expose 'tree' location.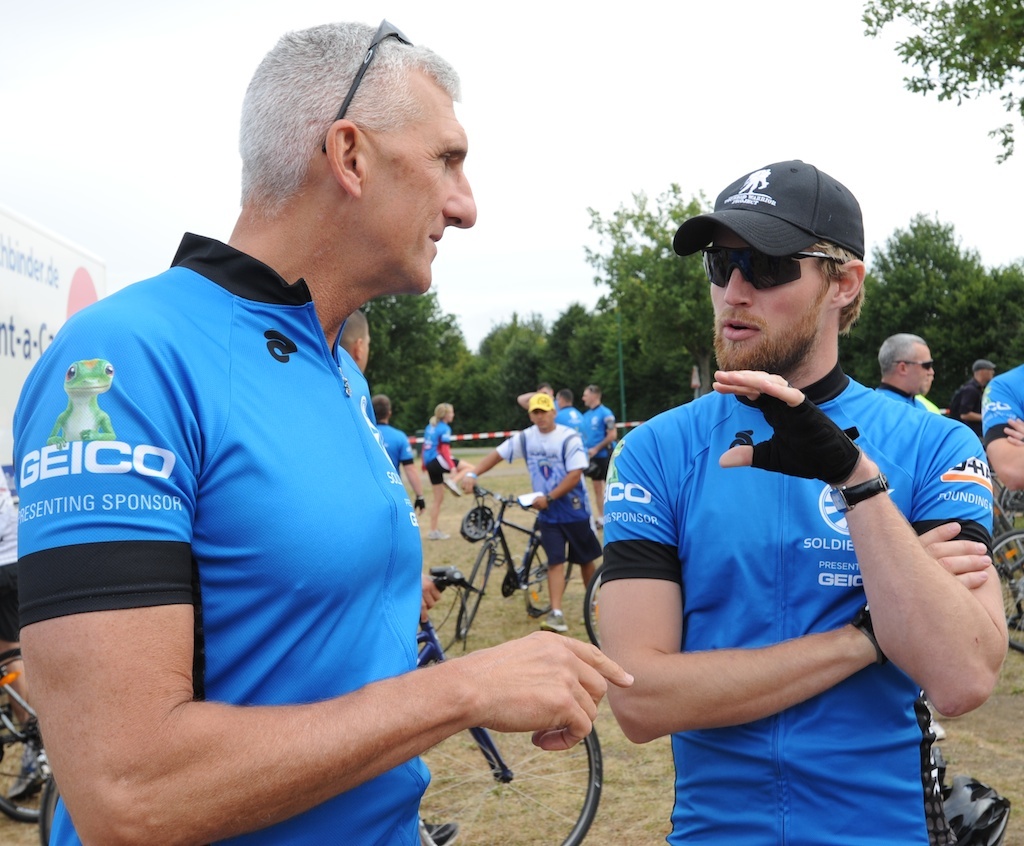
Exposed at {"x1": 351, "y1": 283, "x2": 466, "y2": 423}.
